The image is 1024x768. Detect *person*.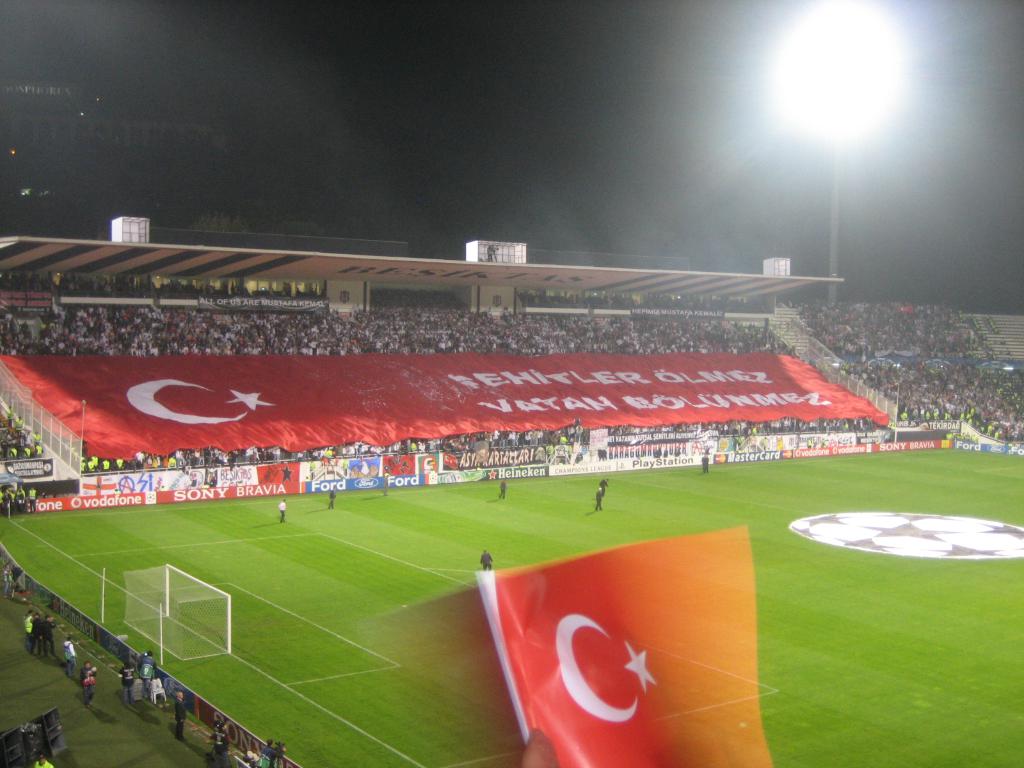
Detection: (35, 760, 54, 767).
